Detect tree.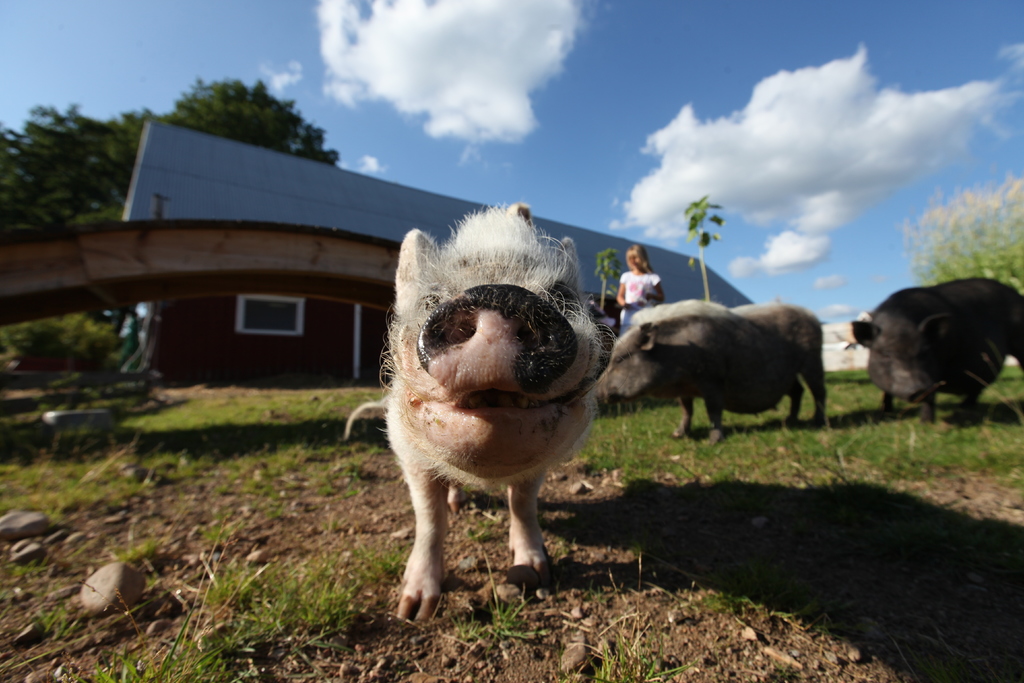
Detected at detection(4, 76, 345, 227).
